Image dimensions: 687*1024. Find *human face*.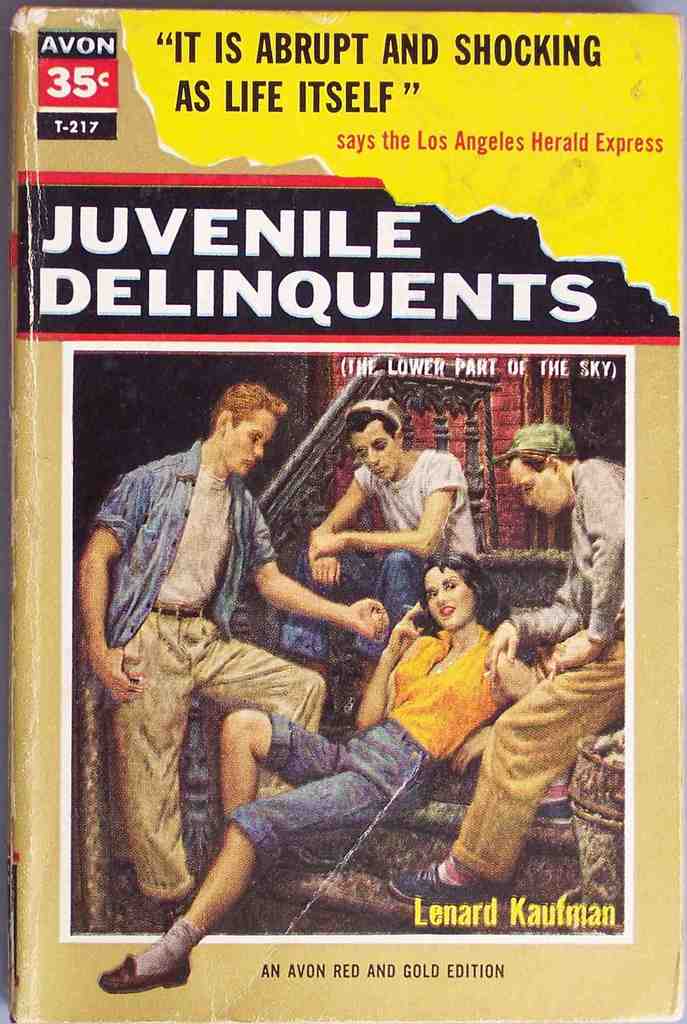
350/420/401/487.
